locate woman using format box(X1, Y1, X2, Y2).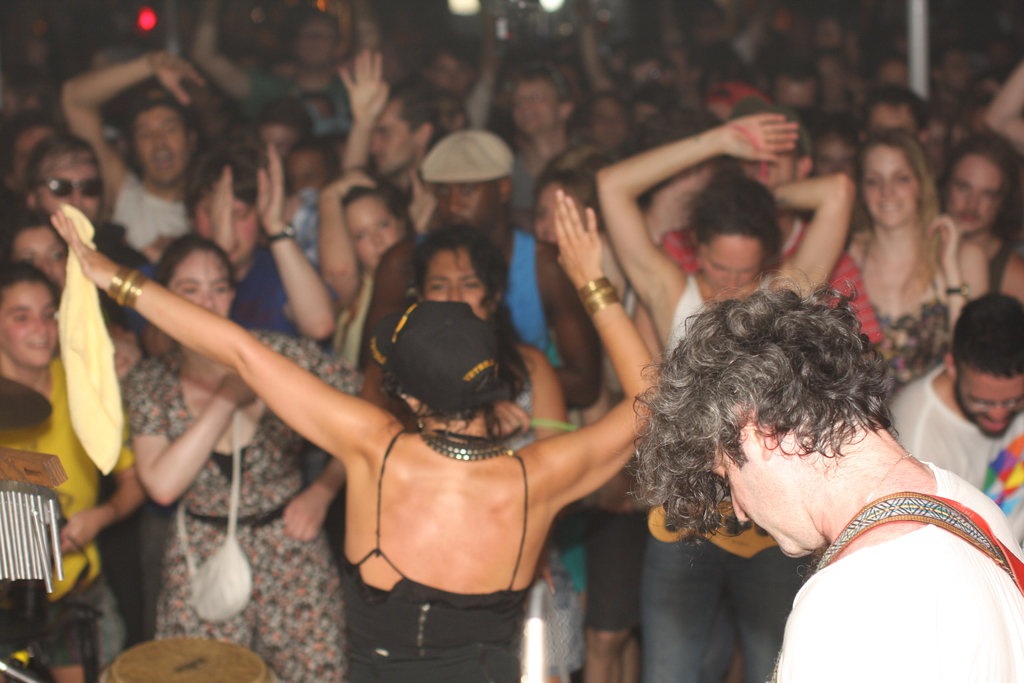
box(833, 126, 978, 388).
